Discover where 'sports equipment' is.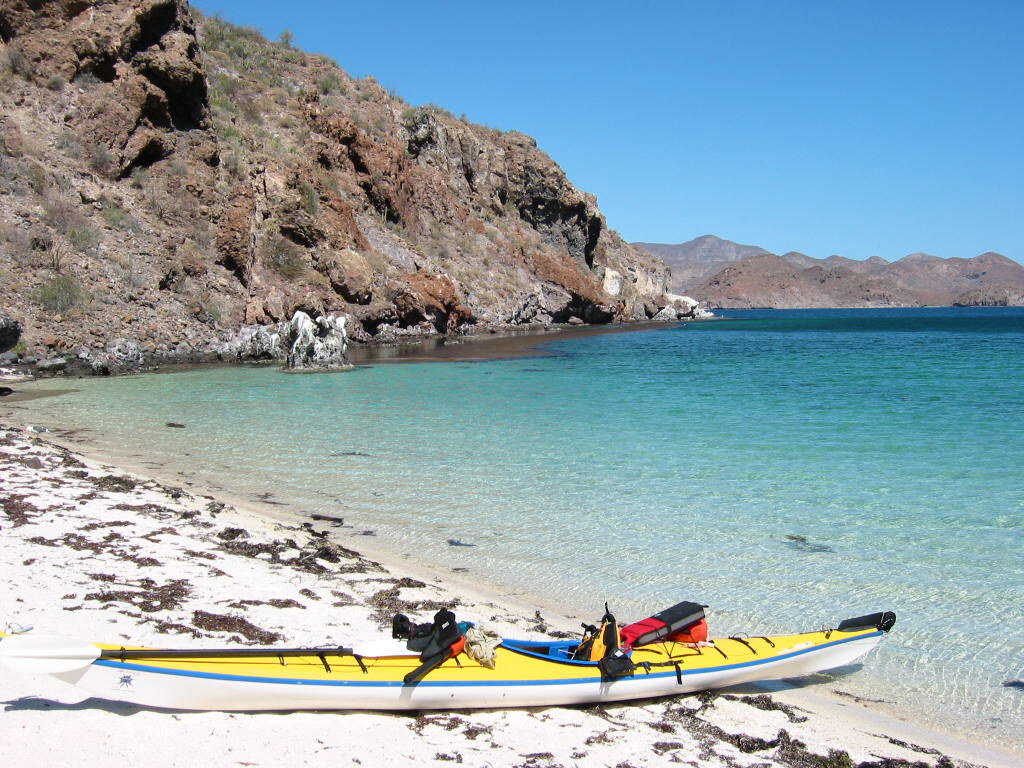
Discovered at <region>8, 606, 901, 714</region>.
